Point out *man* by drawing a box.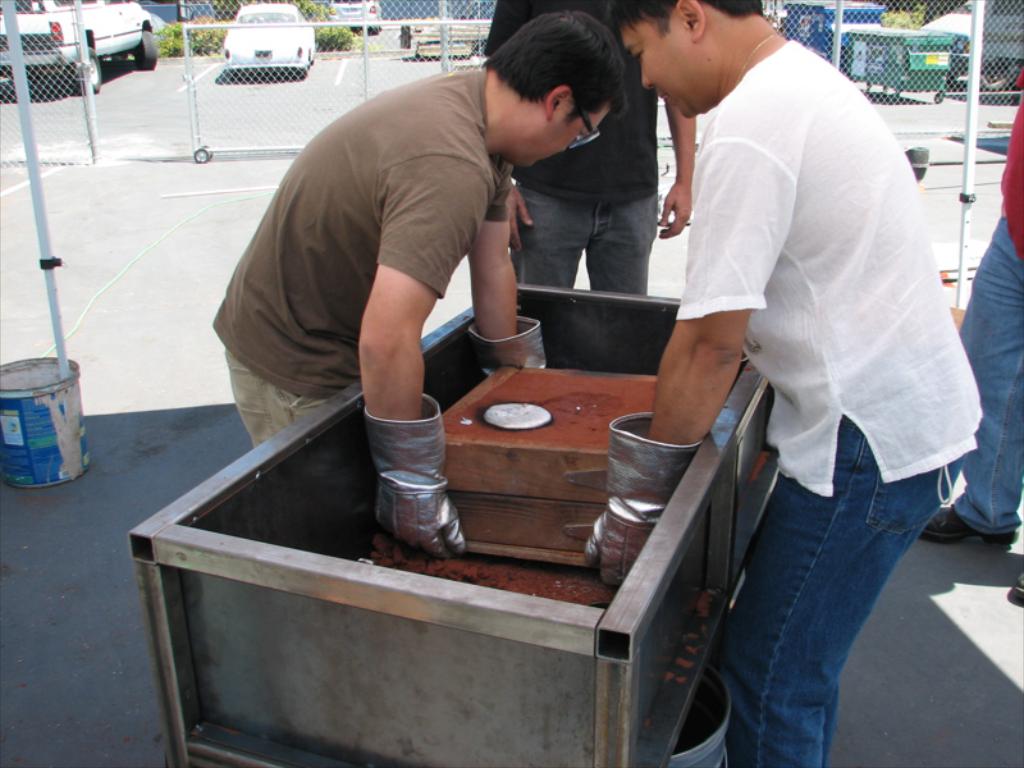
(left=950, top=77, right=1023, bottom=535).
